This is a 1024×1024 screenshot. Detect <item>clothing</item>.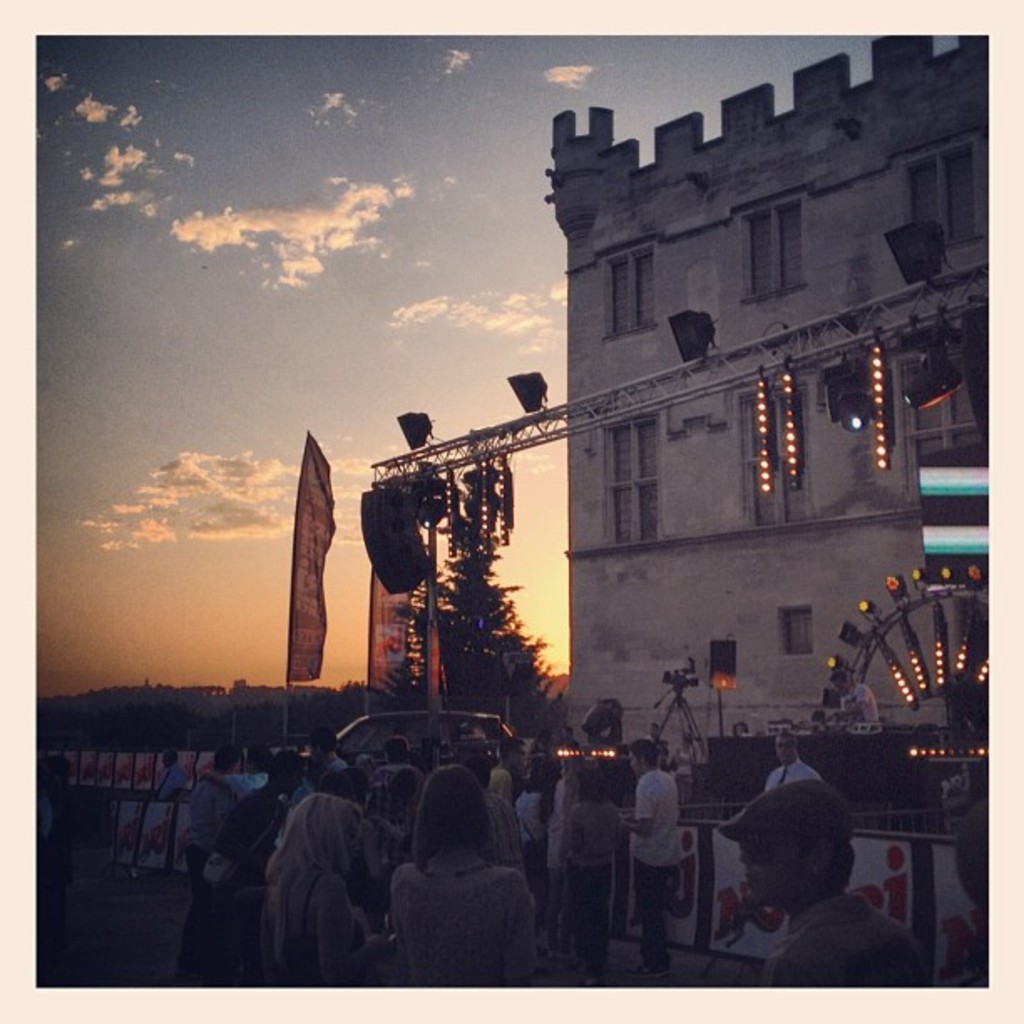
locate(515, 781, 544, 832).
